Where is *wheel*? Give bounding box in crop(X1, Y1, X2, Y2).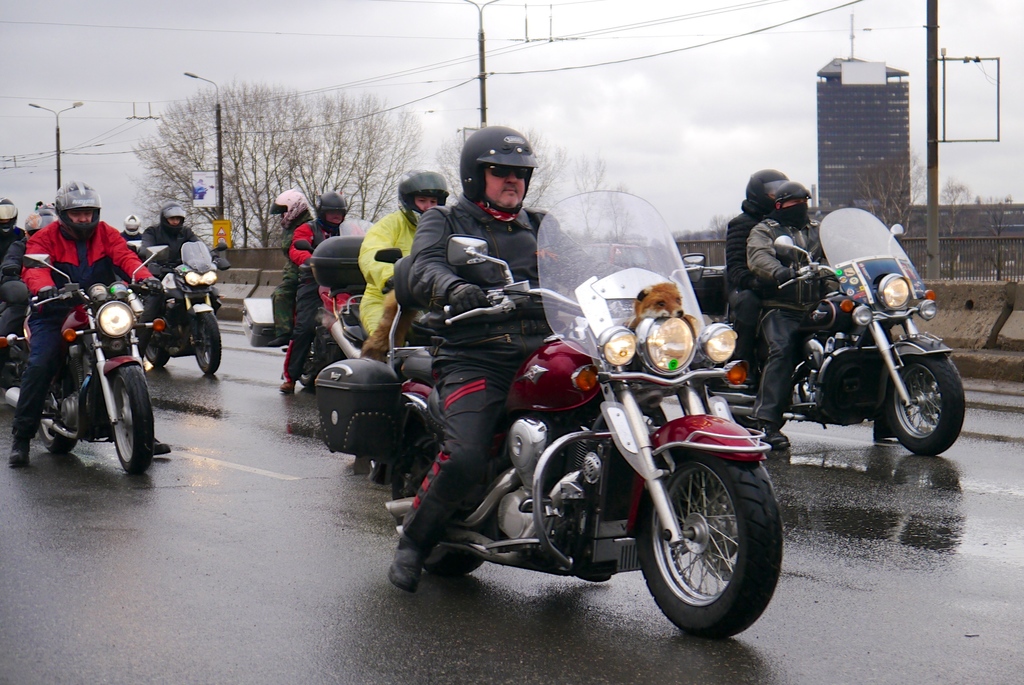
crop(141, 326, 168, 368).
